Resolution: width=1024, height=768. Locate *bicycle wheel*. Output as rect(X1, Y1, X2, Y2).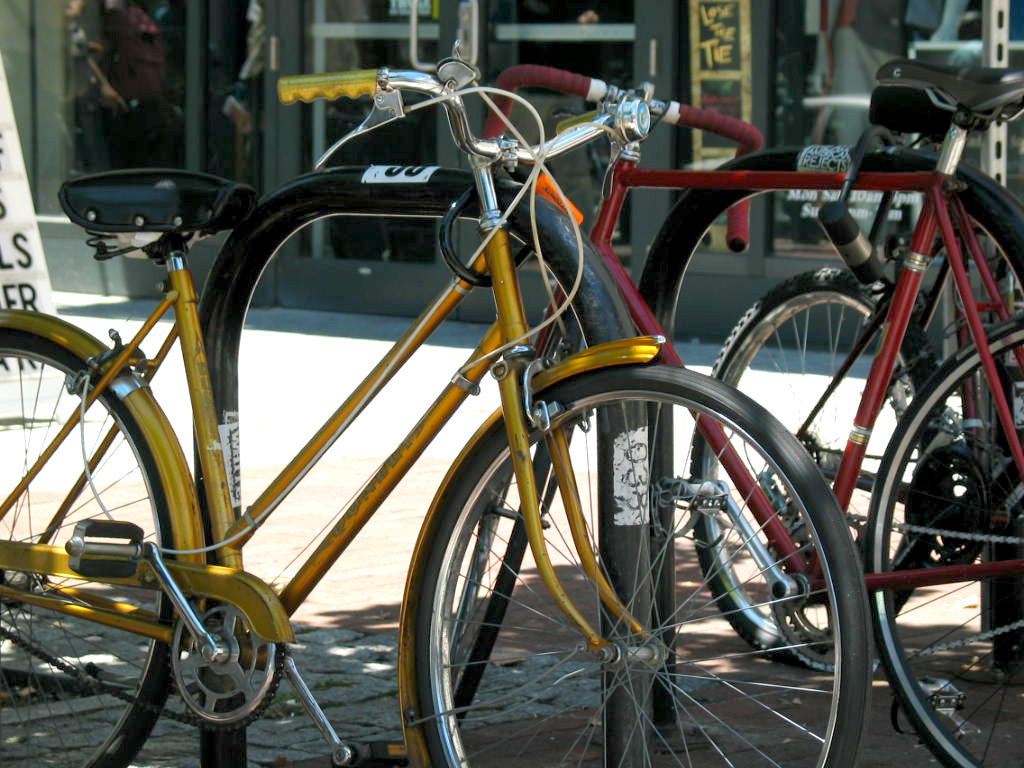
rect(451, 300, 589, 726).
